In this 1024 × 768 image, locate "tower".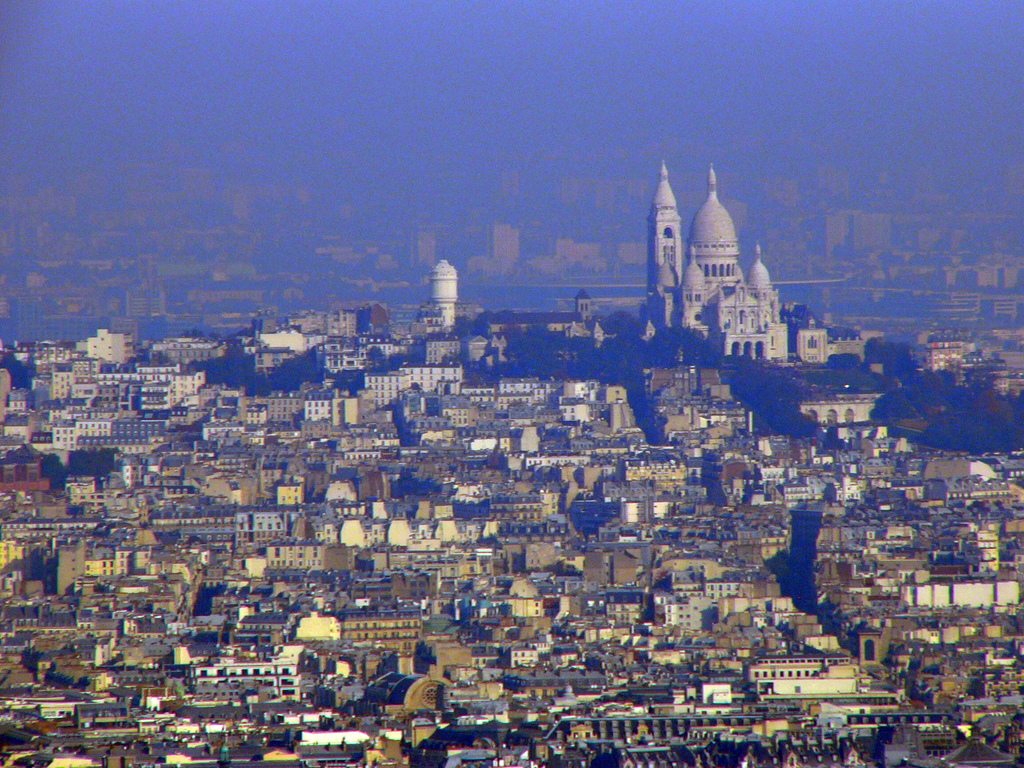
Bounding box: left=422, top=260, right=457, bottom=339.
